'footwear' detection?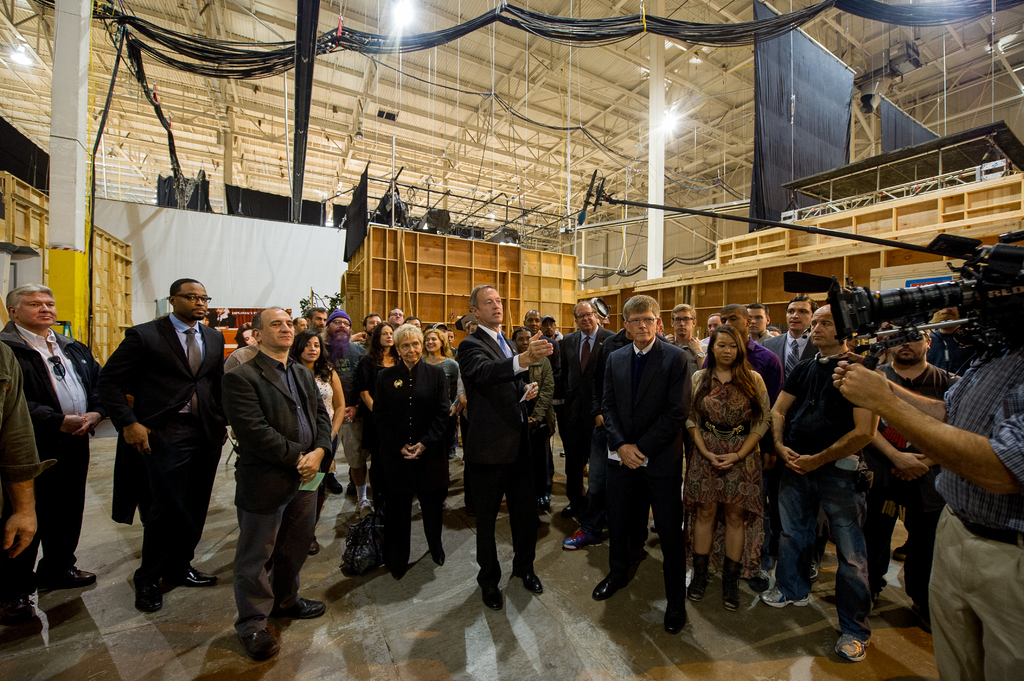
box=[134, 582, 166, 618]
